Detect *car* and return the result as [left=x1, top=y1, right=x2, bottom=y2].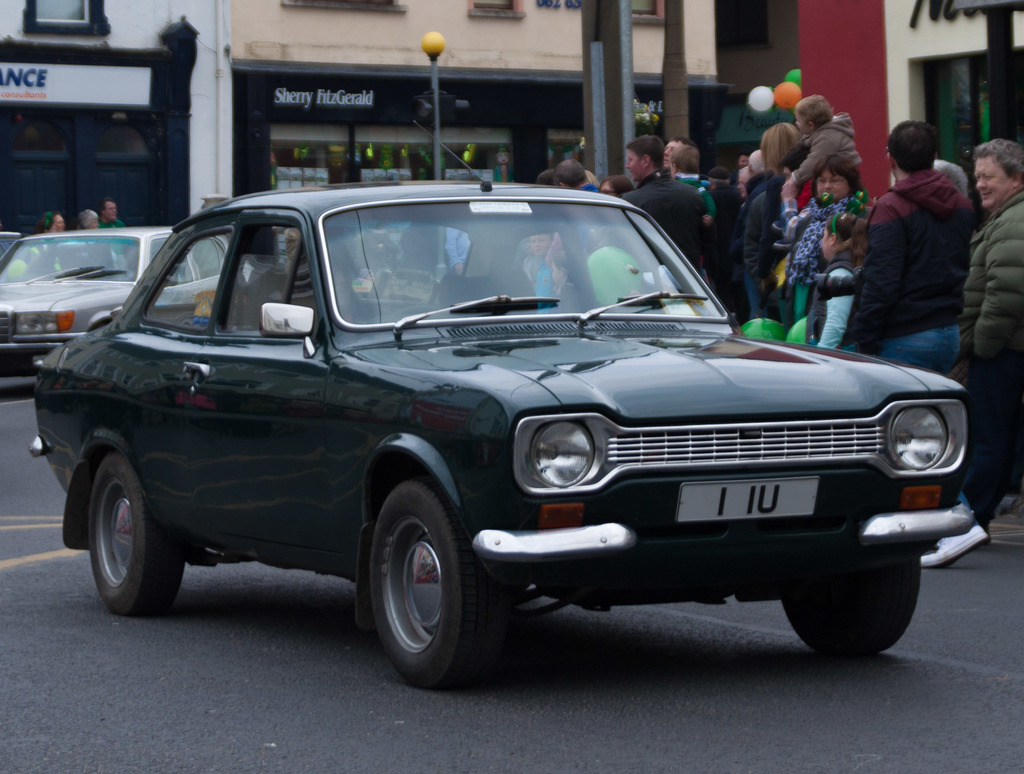
[left=28, top=122, right=975, bottom=692].
